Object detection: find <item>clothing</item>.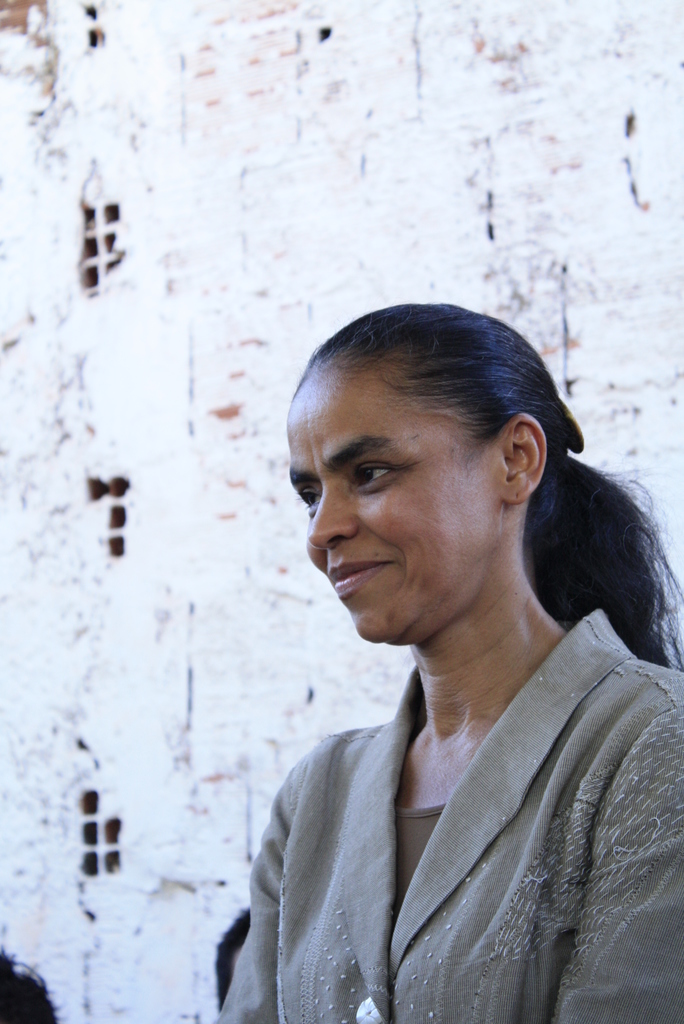
pyautogui.locateOnScreen(209, 605, 683, 1023).
